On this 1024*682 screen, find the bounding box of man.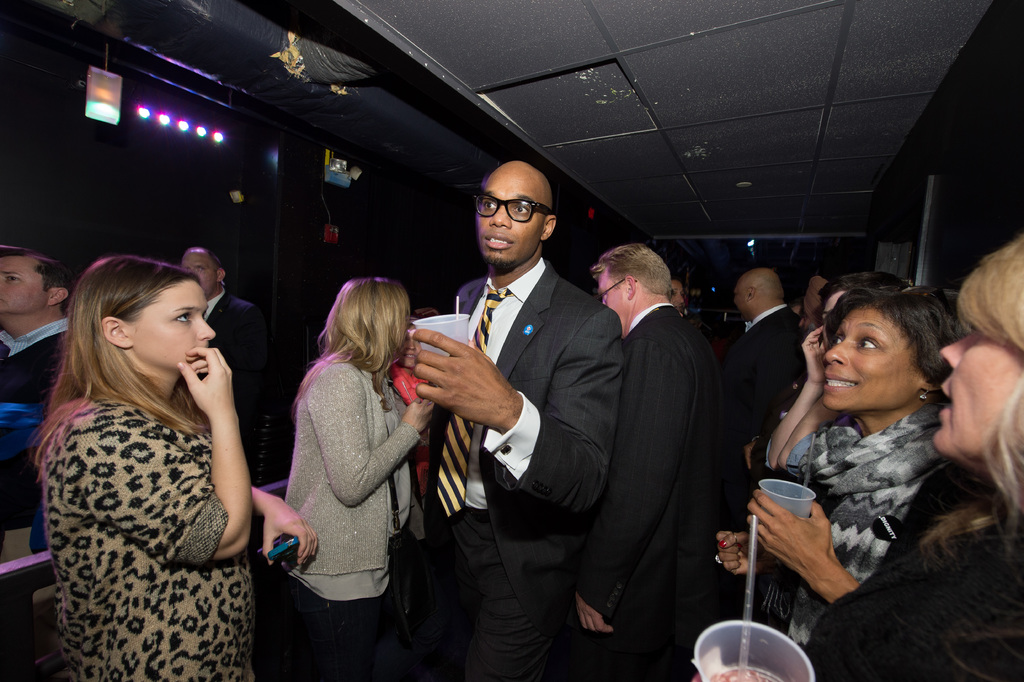
Bounding box: bbox(723, 268, 819, 540).
